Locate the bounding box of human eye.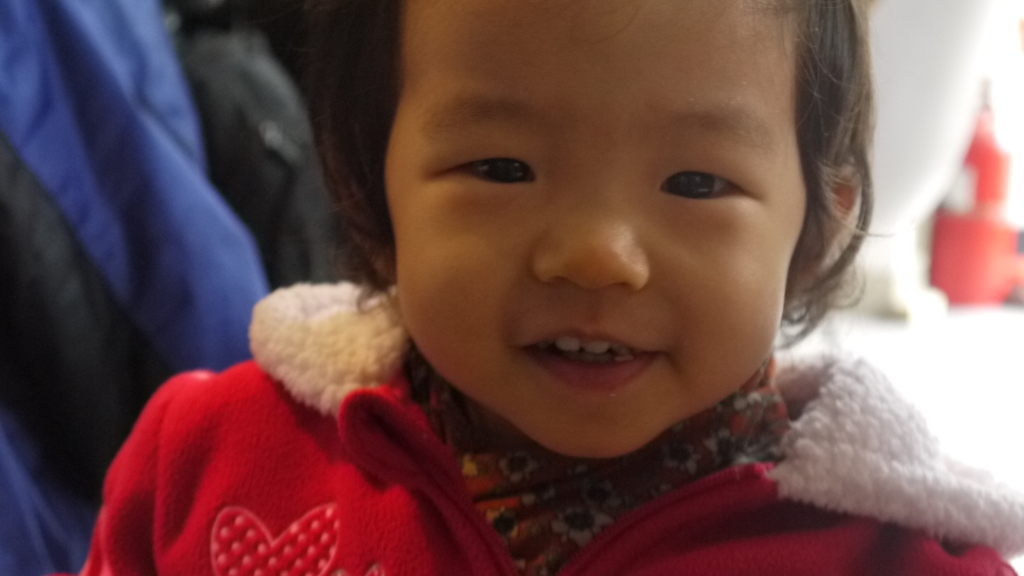
Bounding box: [651, 158, 756, 211].
